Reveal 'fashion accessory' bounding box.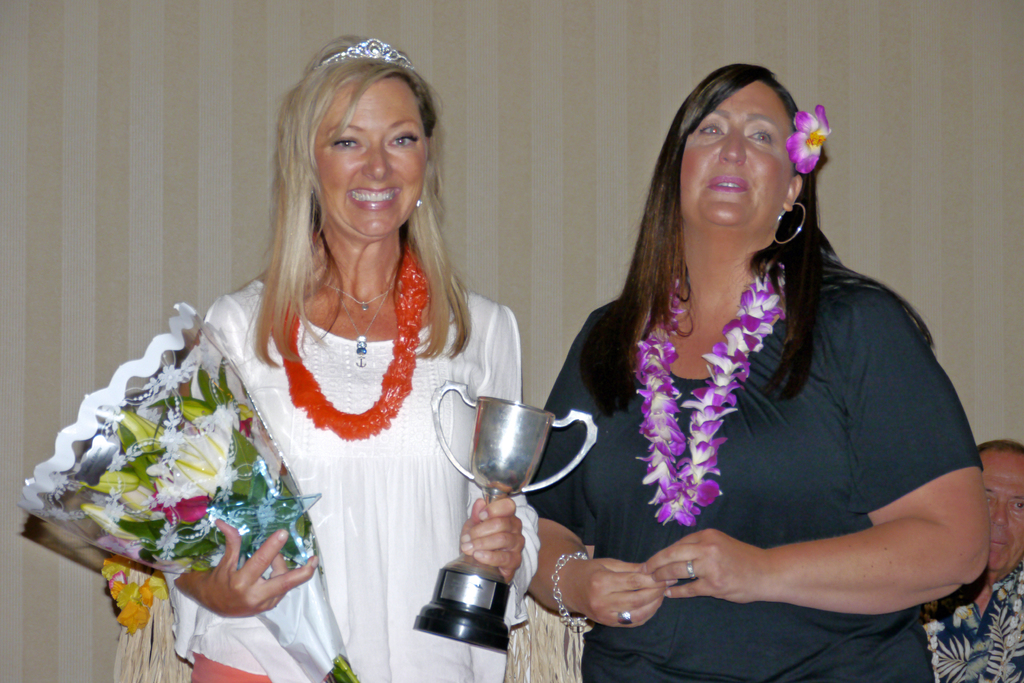
Revealed: [x1=630, y1=260, x2=784, y2=527].
